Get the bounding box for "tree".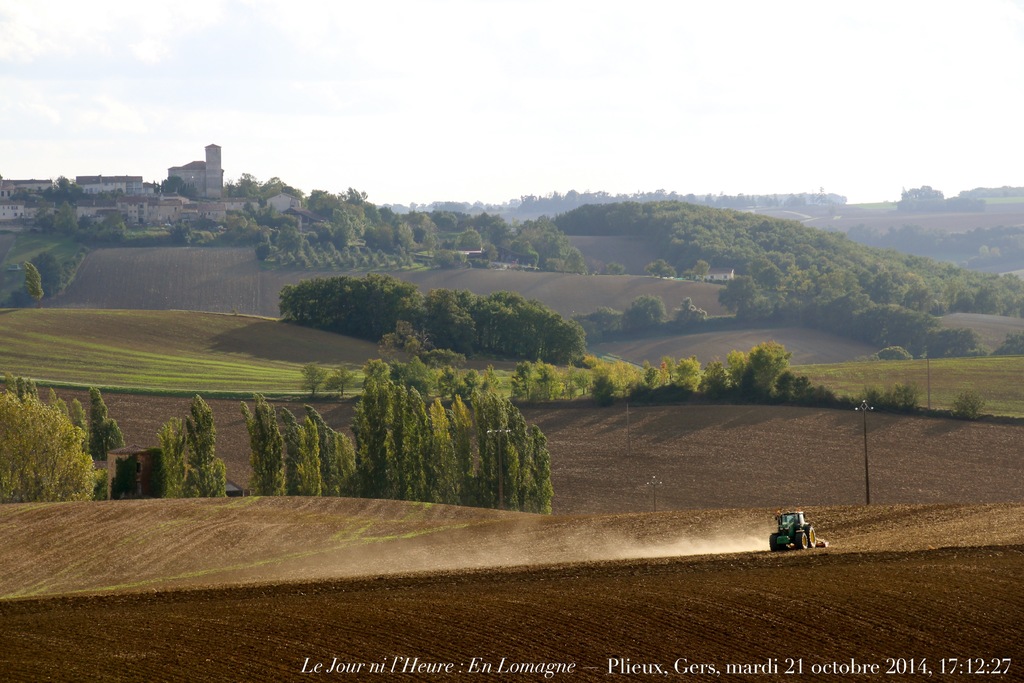
590:293:666:338.
